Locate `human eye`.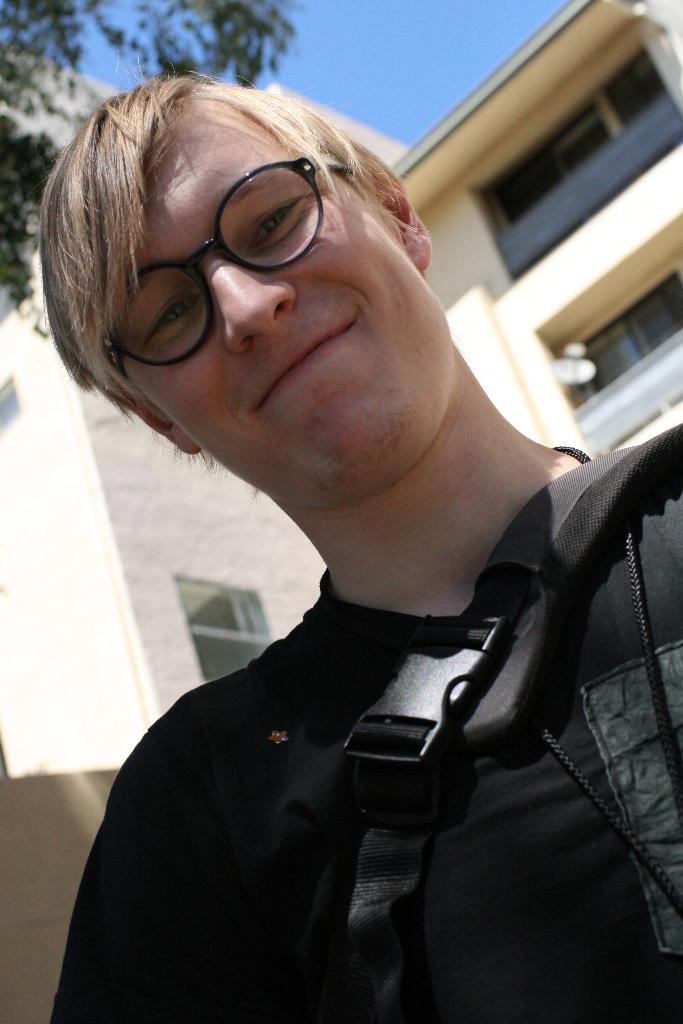
Bounding box: rect(131, 265, 214, 360).
